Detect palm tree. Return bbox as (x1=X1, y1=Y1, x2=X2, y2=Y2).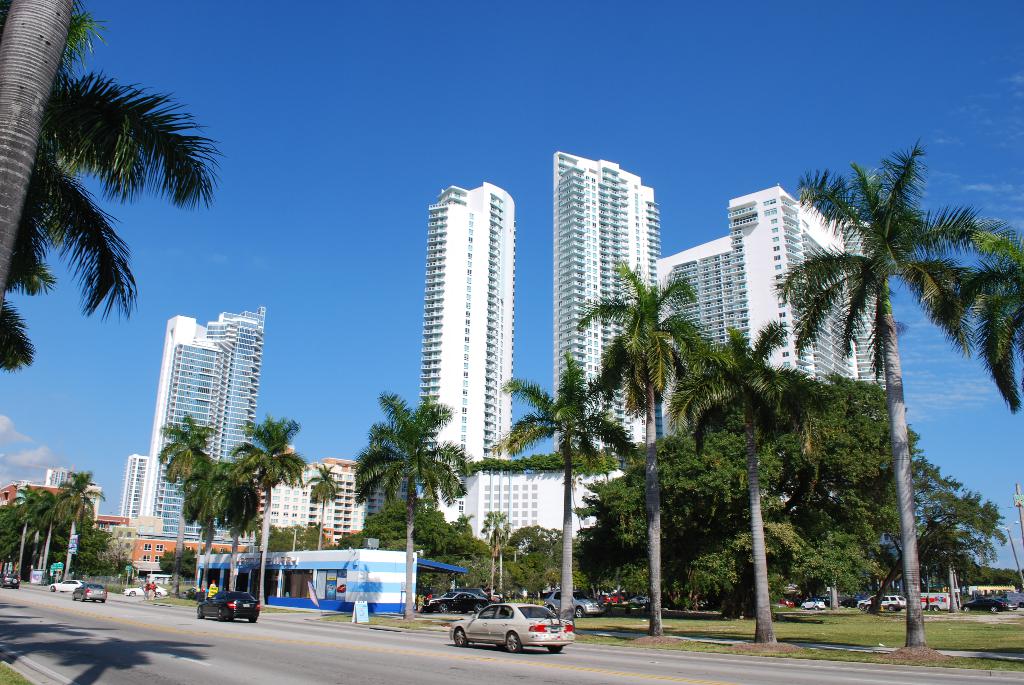
(x1=155, y1=409, x2=225, y2=595).
